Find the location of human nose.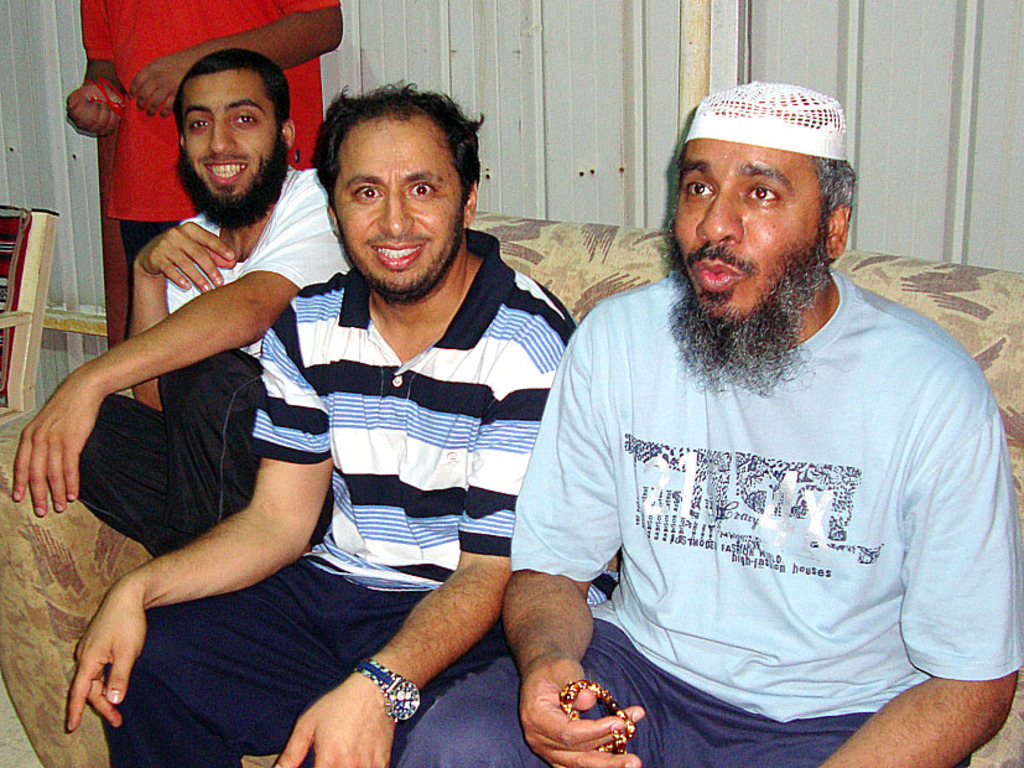
Location: 208,120,236,154.
